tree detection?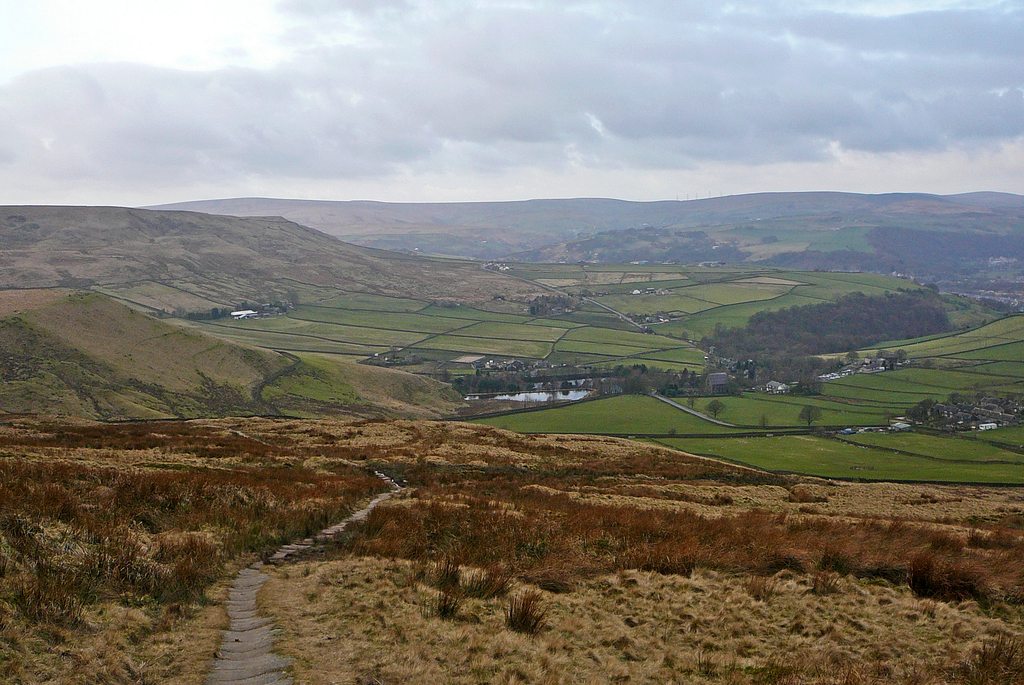
locate(883, 409, 897, 427)
